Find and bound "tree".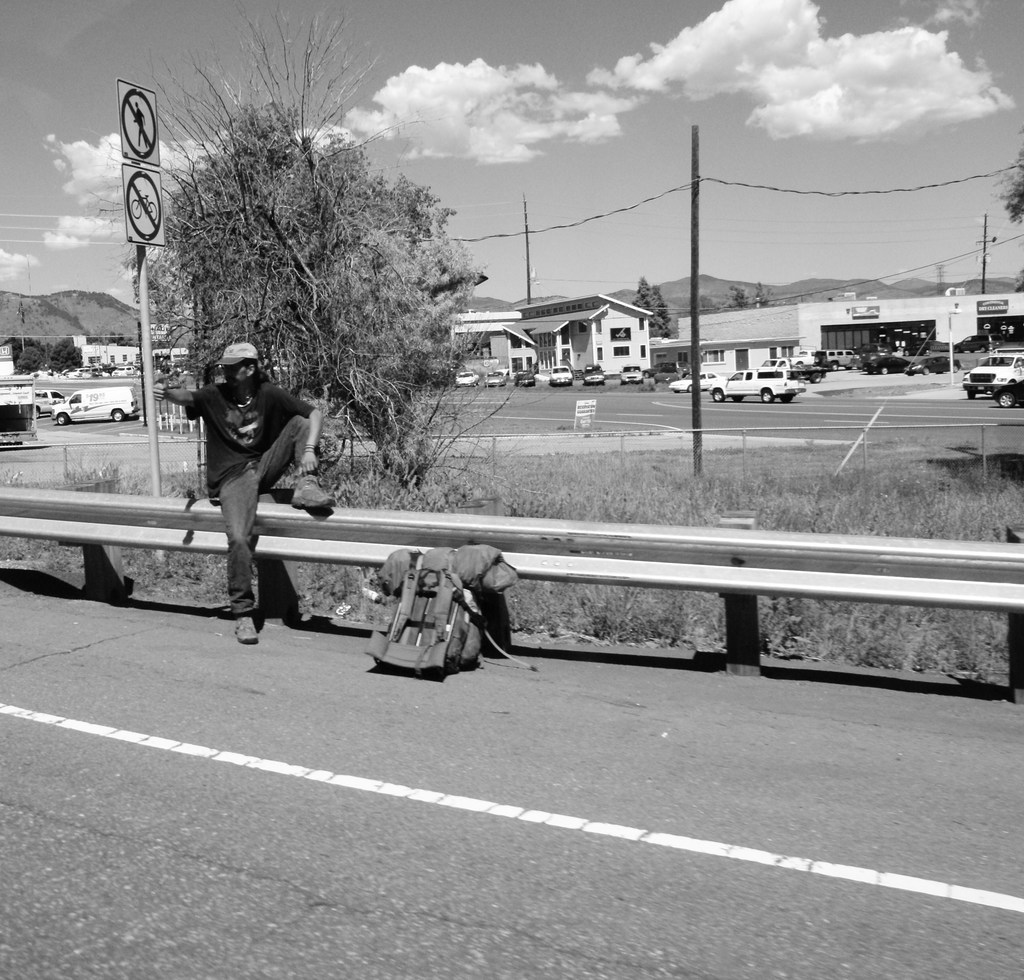
Bound: <bbox>741, 282, 772, 310</bbox>.
